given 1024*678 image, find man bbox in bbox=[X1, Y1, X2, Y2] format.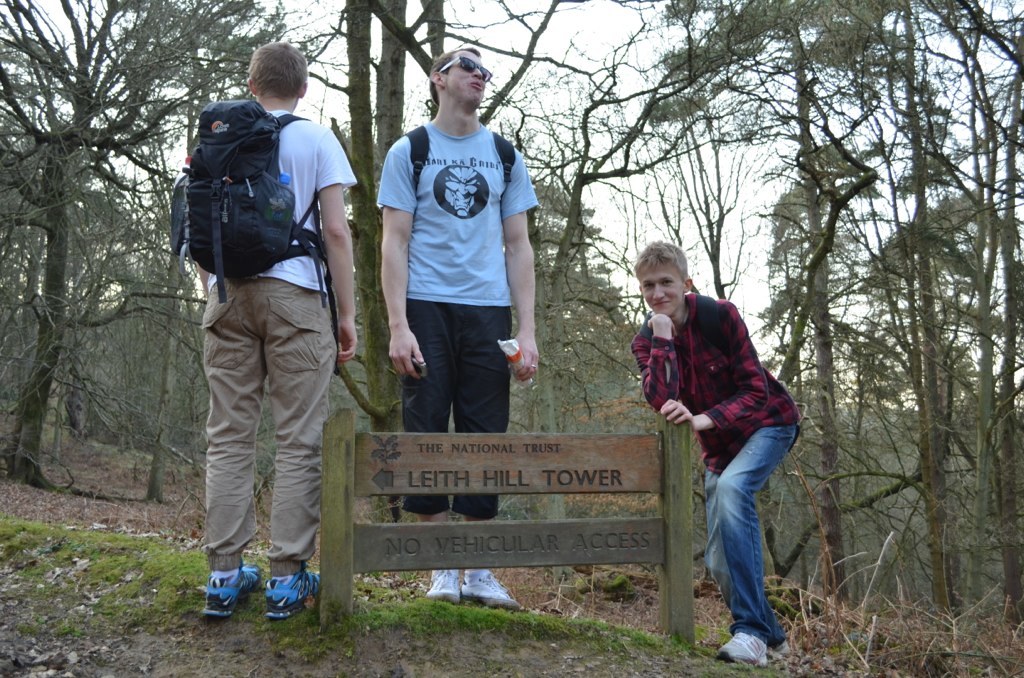
bbox=[378, 42, 543, 608].
